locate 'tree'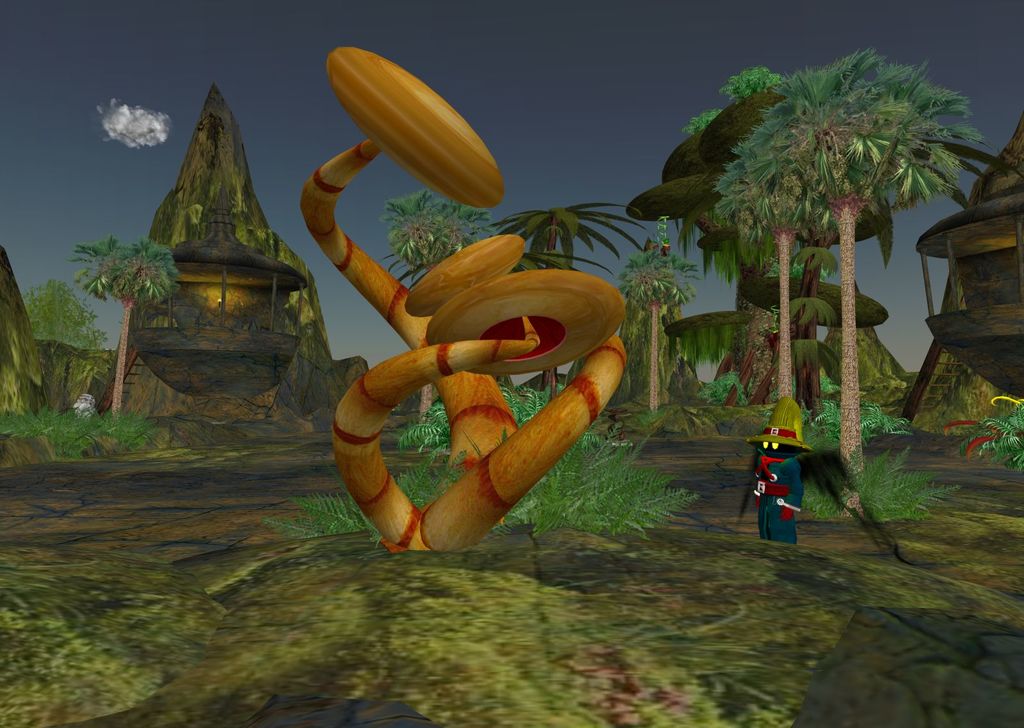
region(13, 274, 113, 362)
